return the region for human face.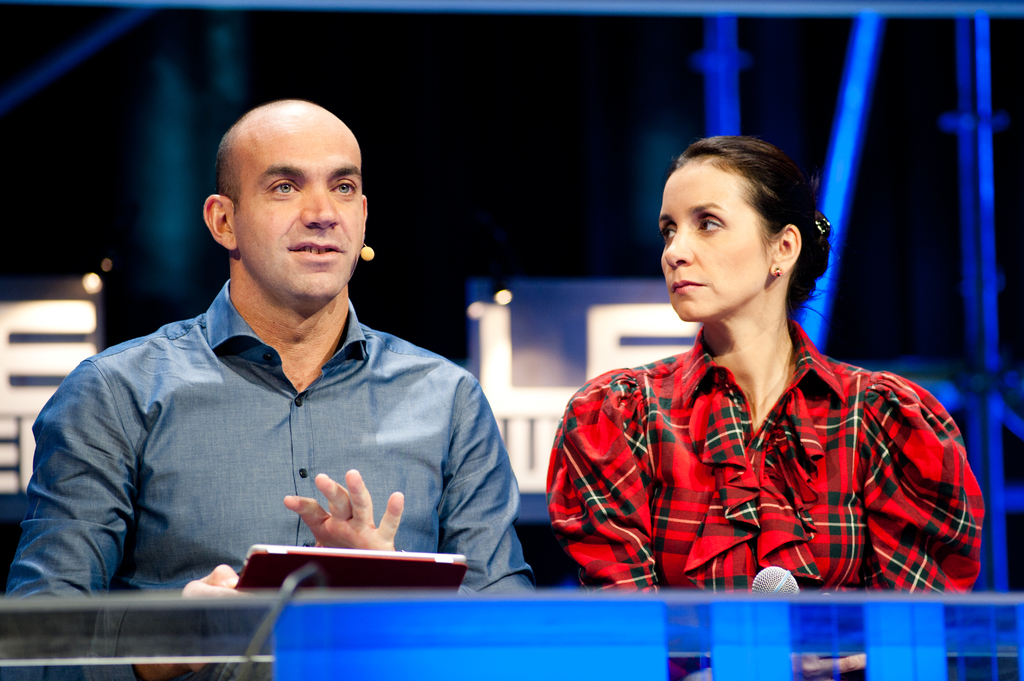
locate(236, 122, 362, 311).
